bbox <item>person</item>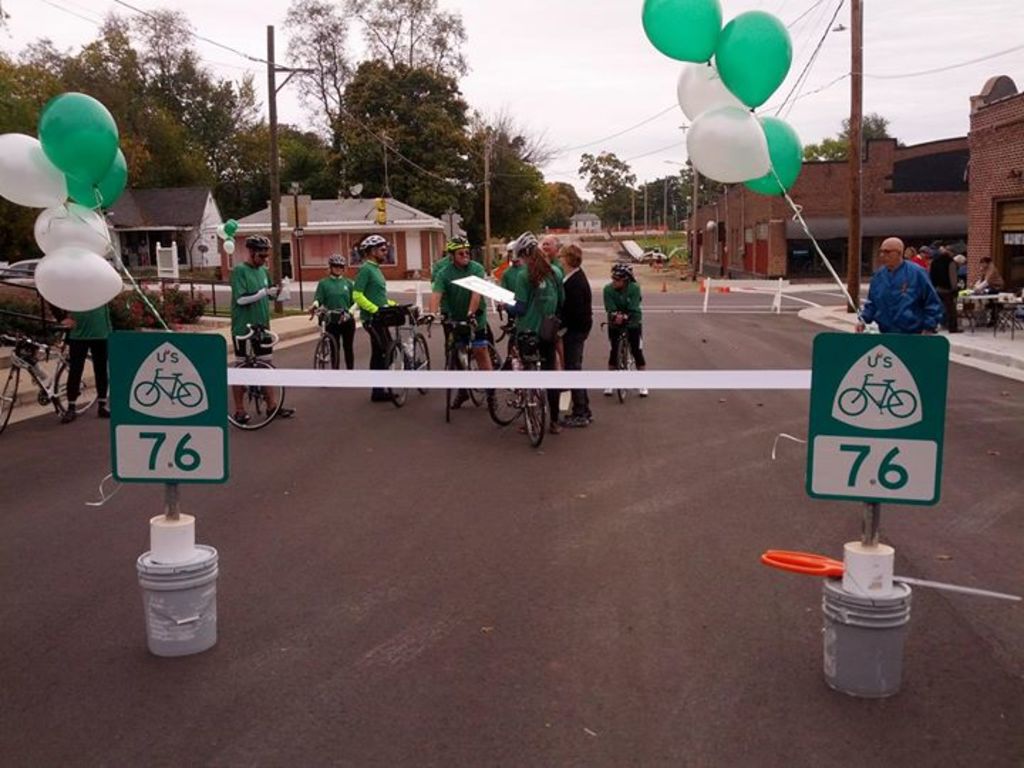
{"left": 913, "top": 240, "right": 934, "bottom": 273}
